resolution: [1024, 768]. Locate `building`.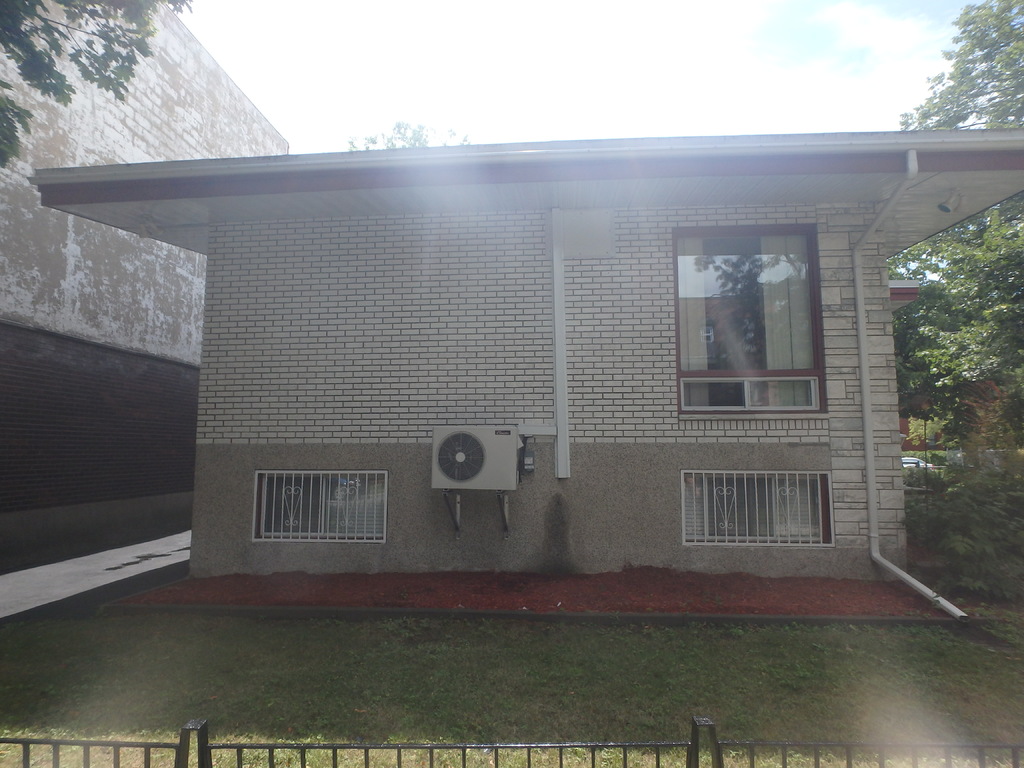
box=[0, 0, 289, 509].
